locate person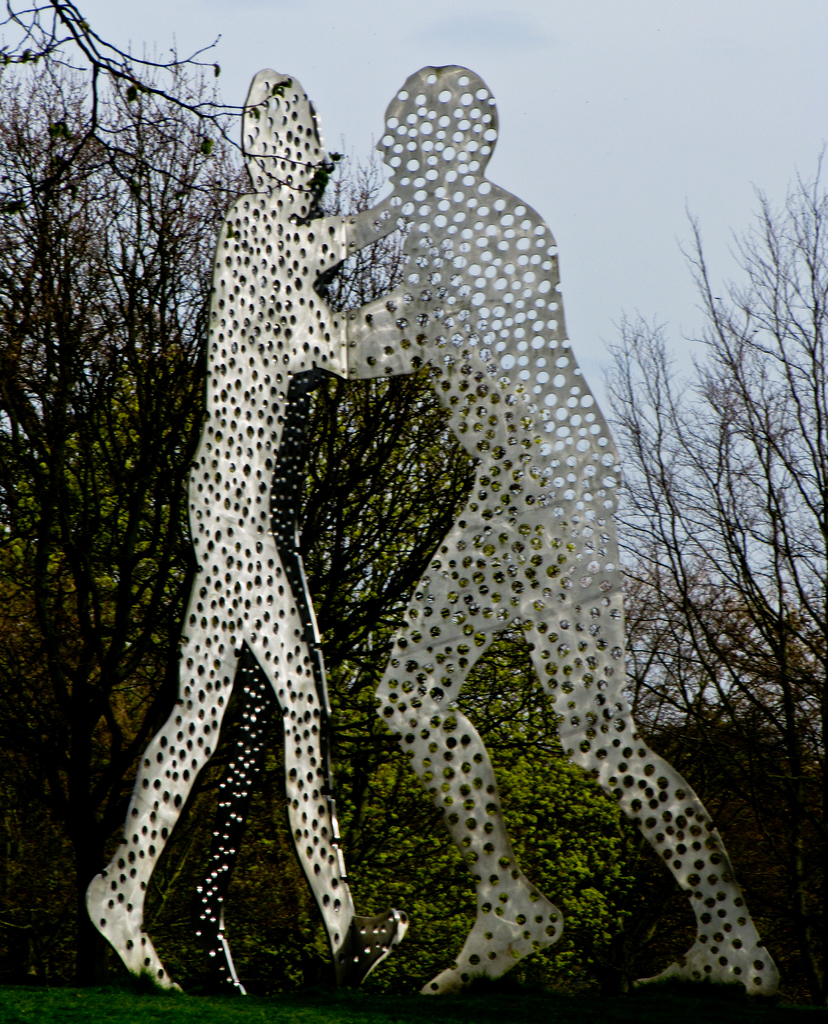
l=347, t=59, r=784, b=996
